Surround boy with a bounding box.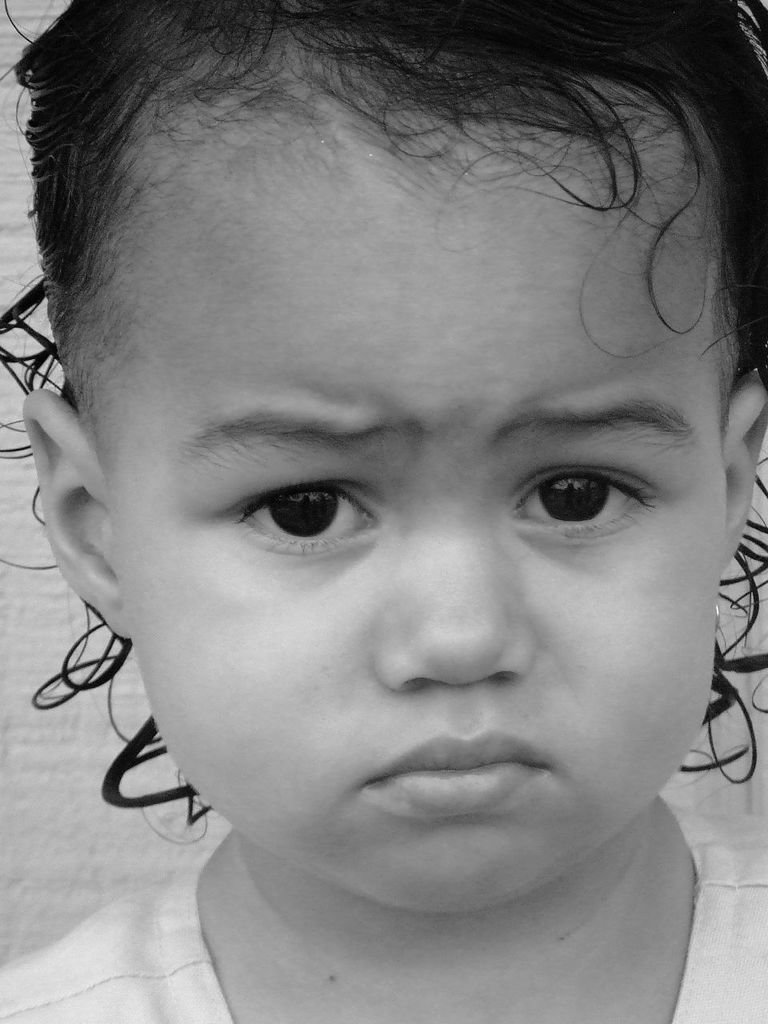
0/0/767/1007.
